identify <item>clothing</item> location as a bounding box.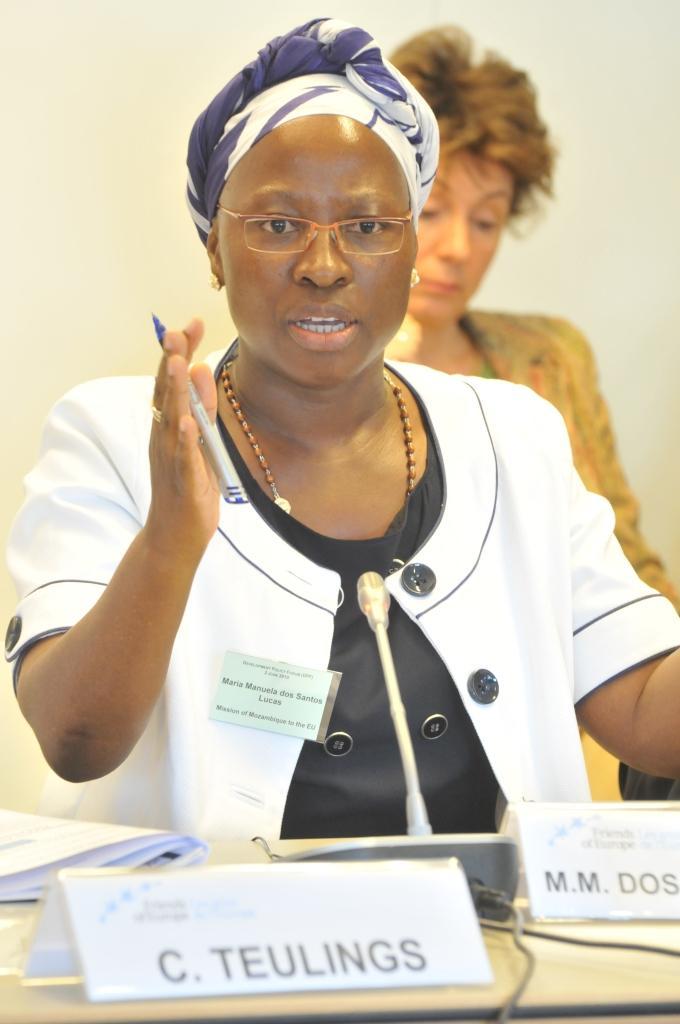
{"left": 1, "top": 327, "right": 679, "bottom": 836}.
